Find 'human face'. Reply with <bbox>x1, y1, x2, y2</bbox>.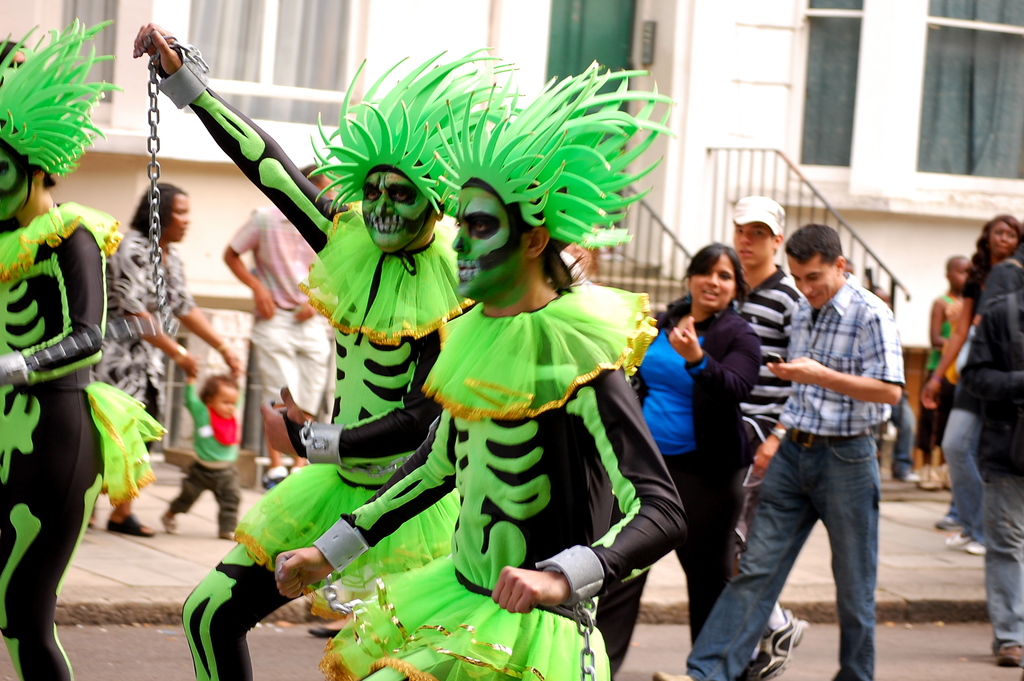
<bbox>690, 252, 740, 308</bbox>.
